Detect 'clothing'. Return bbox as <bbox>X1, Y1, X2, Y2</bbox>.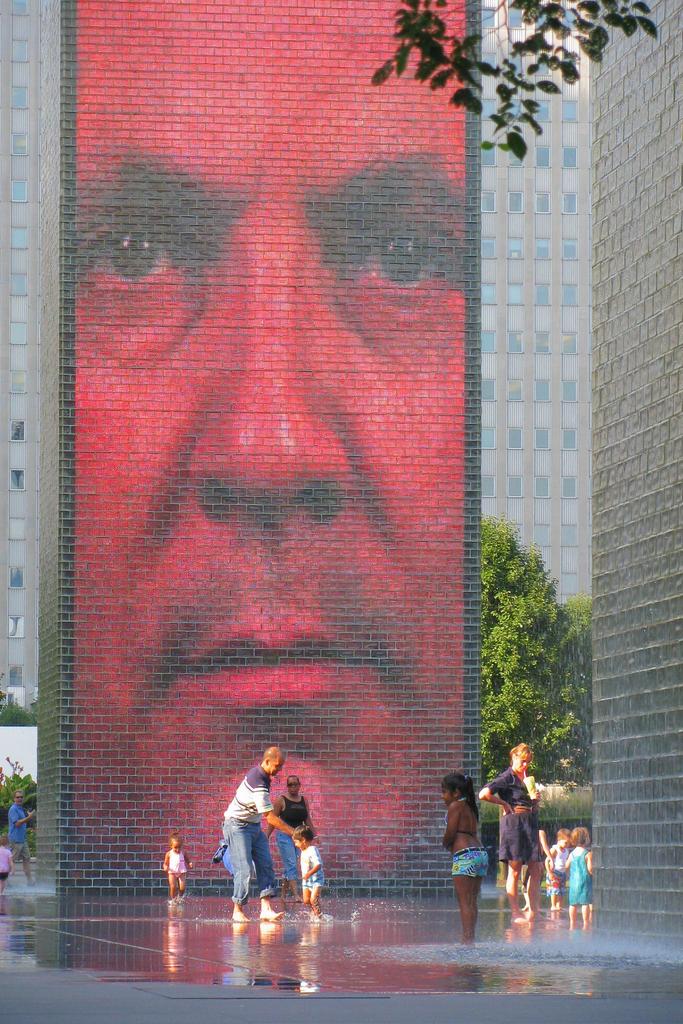
<bbox>545, 840, 571, 895</bbox>.
